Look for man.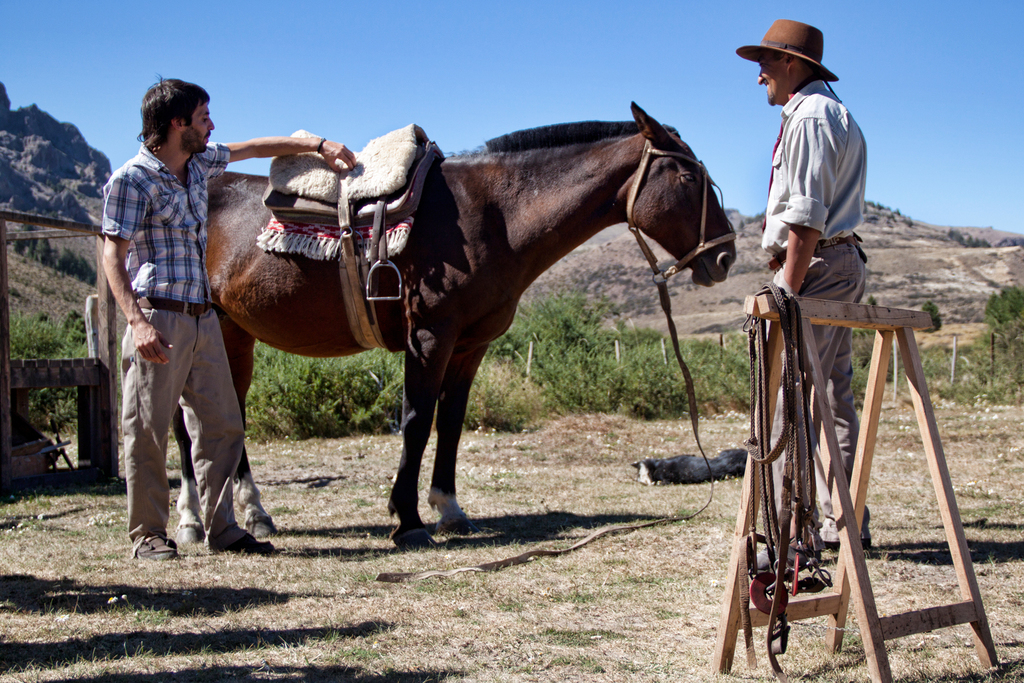
Found: 99/72/364/569.
